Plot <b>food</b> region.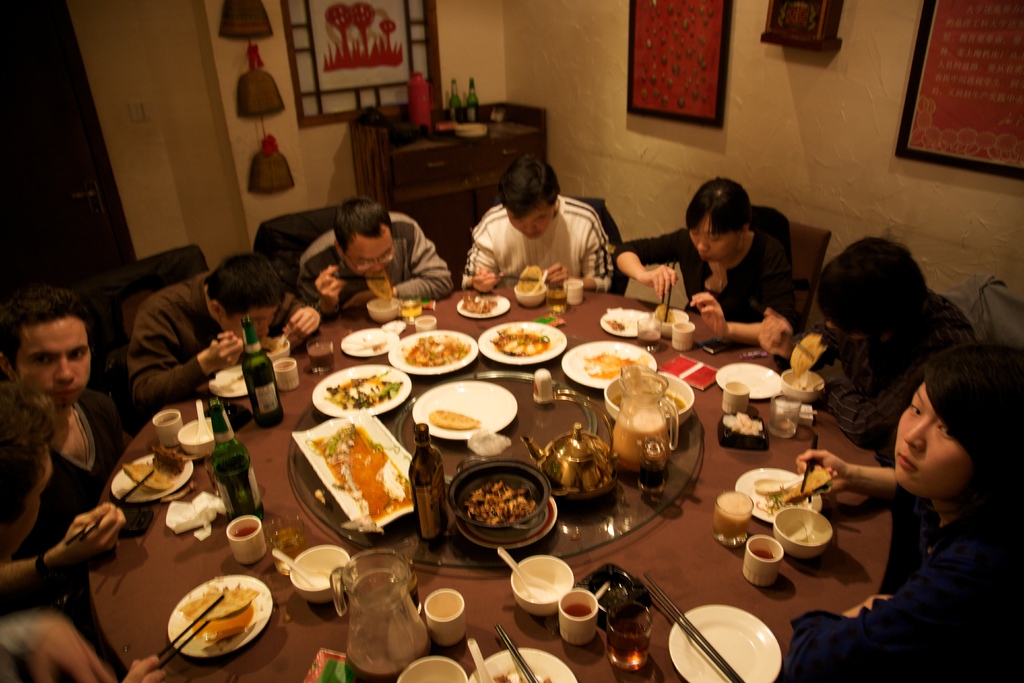
Plotted at [x1=176, y1=582, x2=262, y2=641].
